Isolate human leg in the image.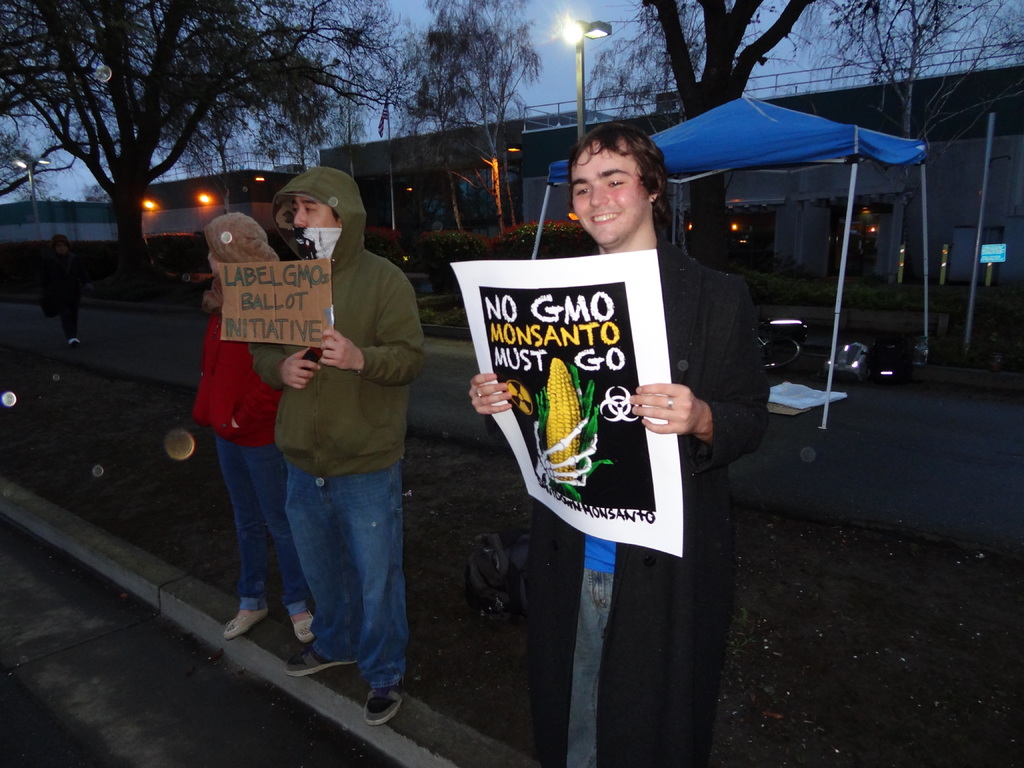
Isolated region: bbox=[328, 461, 403, 725].
